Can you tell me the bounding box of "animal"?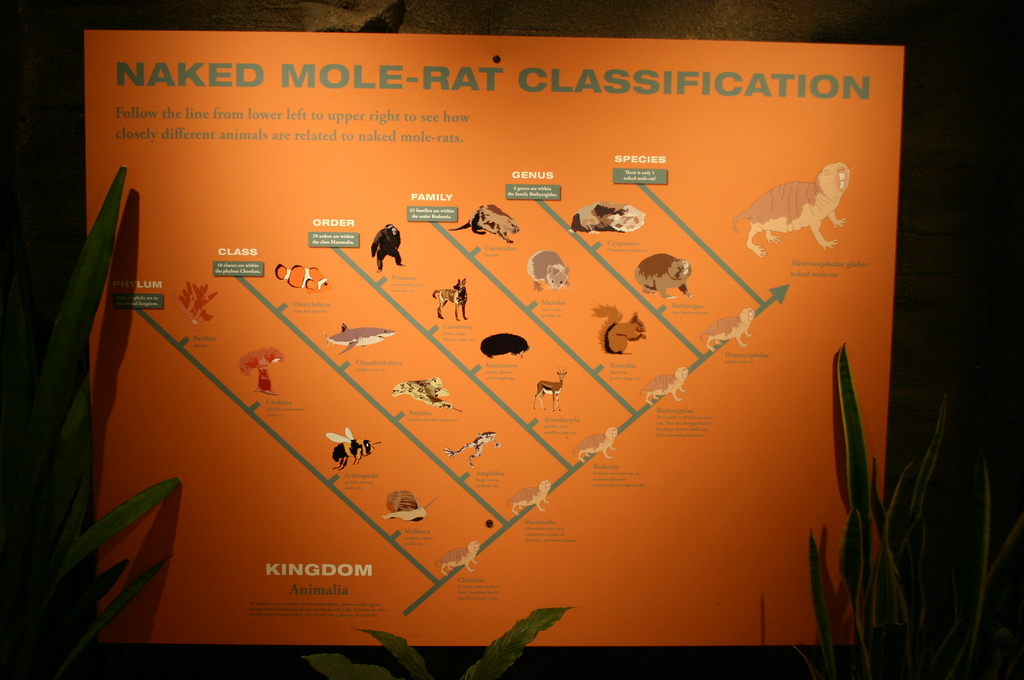
[left=638, top=360, right=687, bottom=409].
